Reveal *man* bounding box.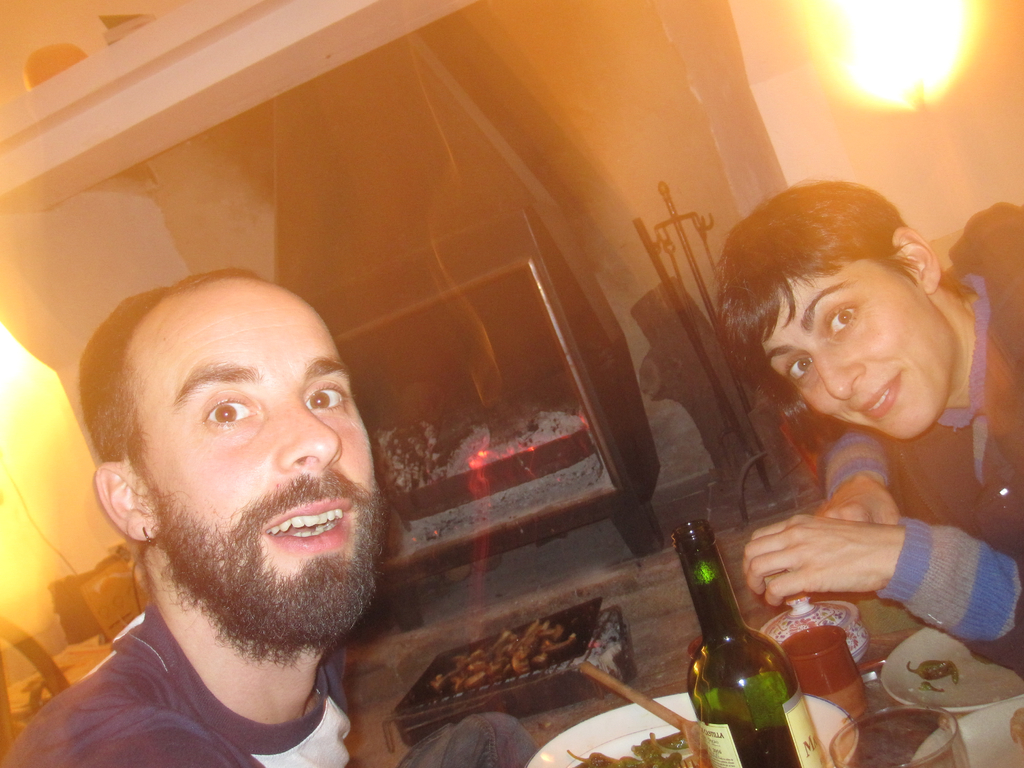
Revealed: [x1=18, y1=262, x2=538, y2=767].
